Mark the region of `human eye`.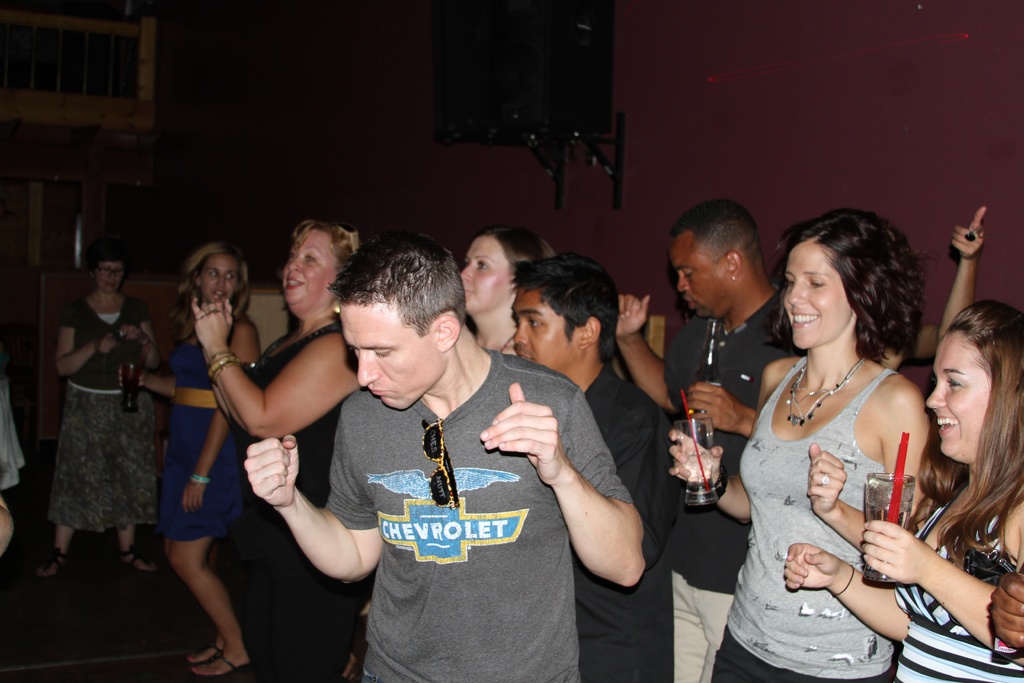
Region: bbox(226, 273, 238, 281).
